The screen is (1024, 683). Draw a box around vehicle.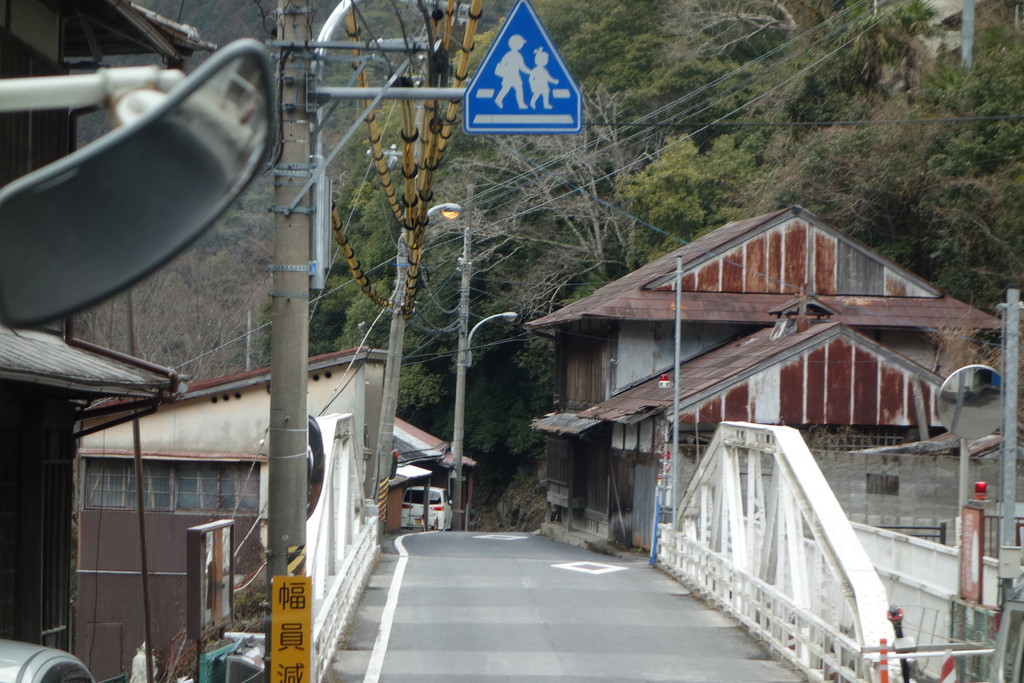
bbox(401, 486, 453, 536).
